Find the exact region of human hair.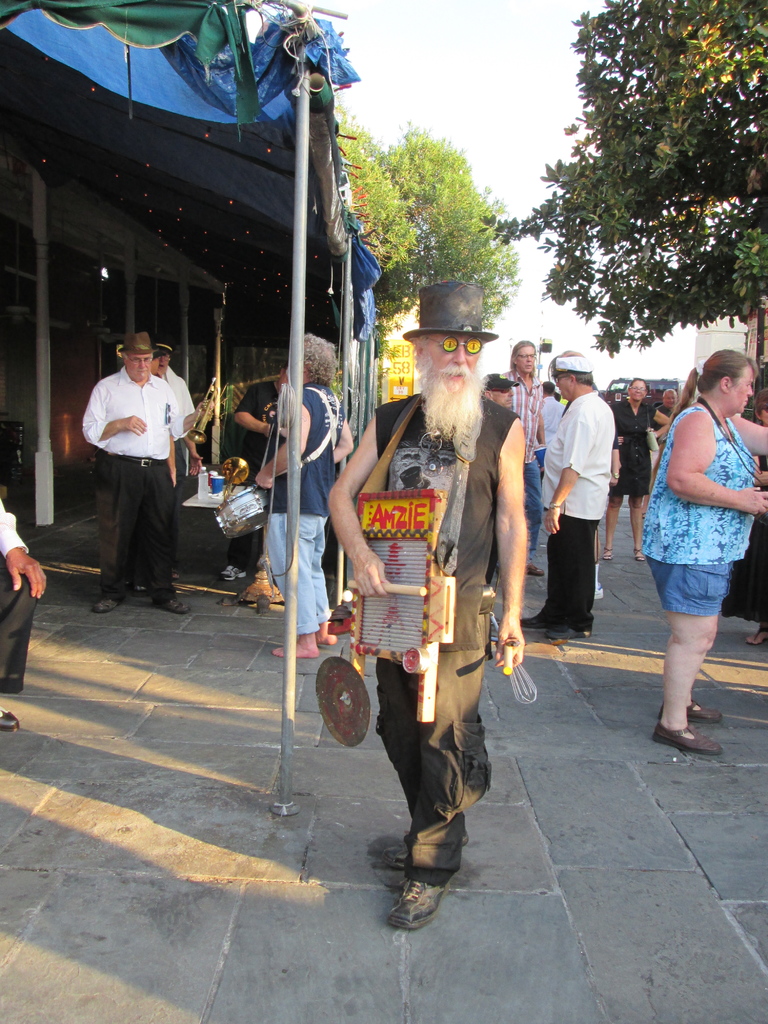
Exact region: box(628, 376, 642, 396).
